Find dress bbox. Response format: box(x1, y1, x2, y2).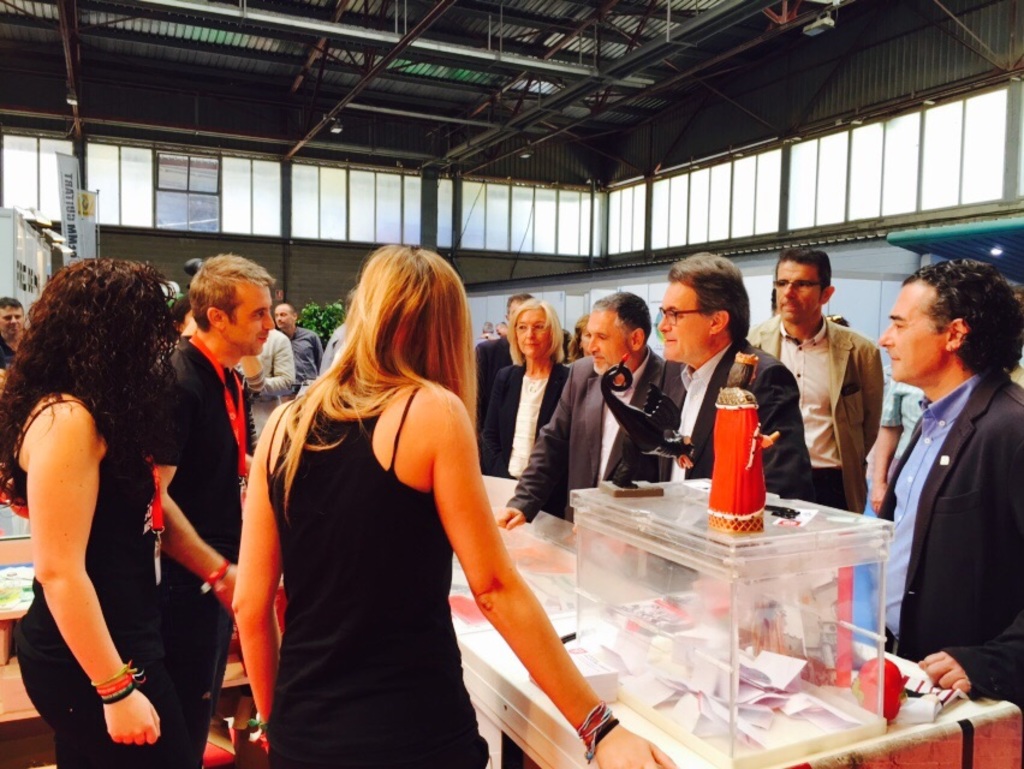
box(261, 370, 478, 710).
